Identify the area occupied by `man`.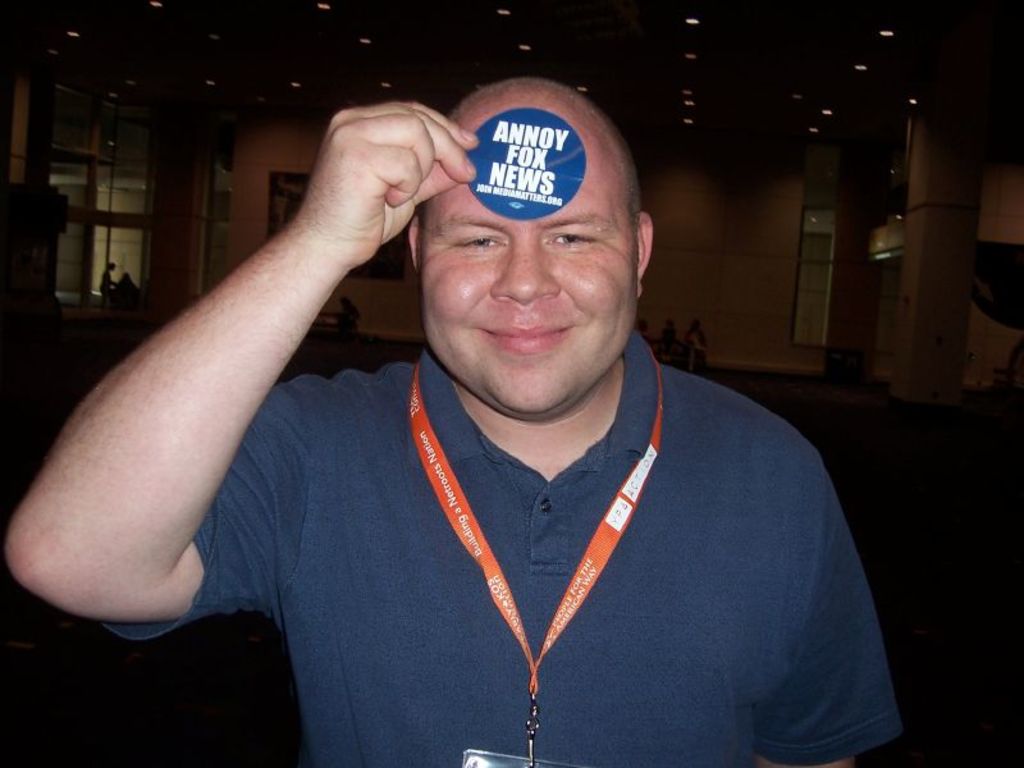
Area: pyautogui.locateOnScreen(84, 49, 896, 750).
